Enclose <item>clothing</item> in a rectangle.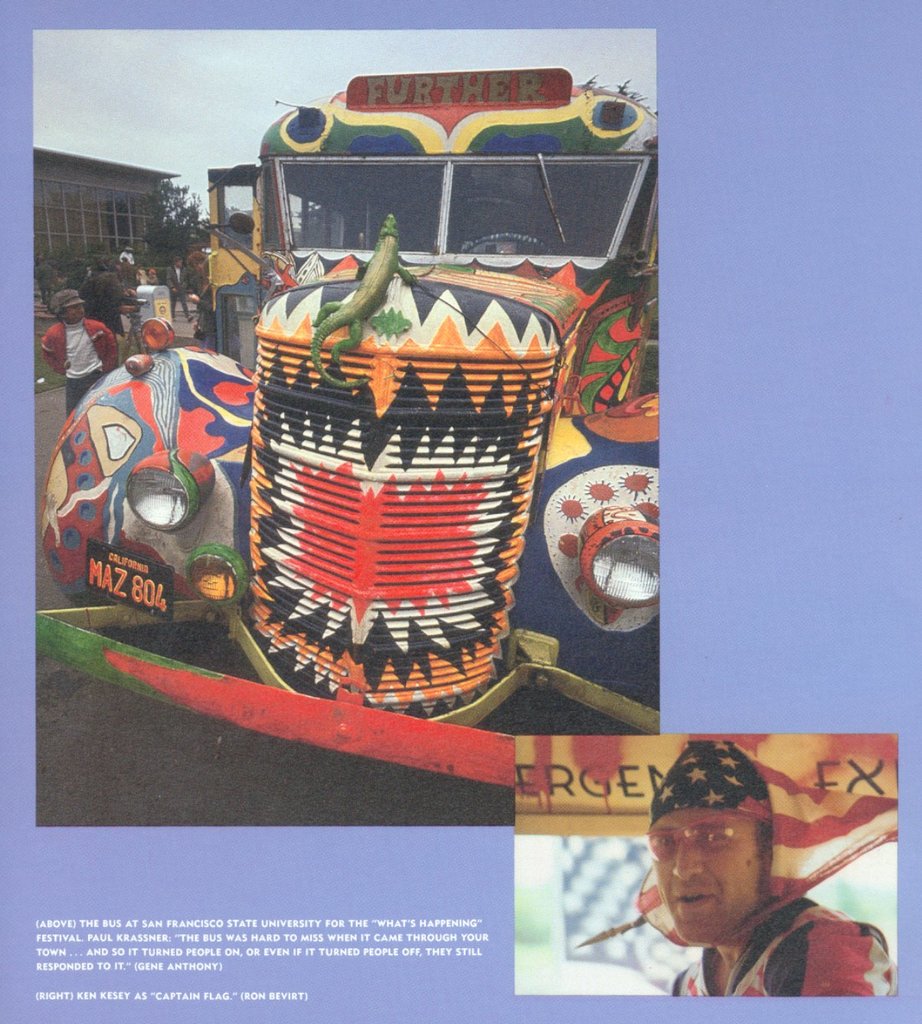
x1=116 y1=252 x2=148 y2=275.
